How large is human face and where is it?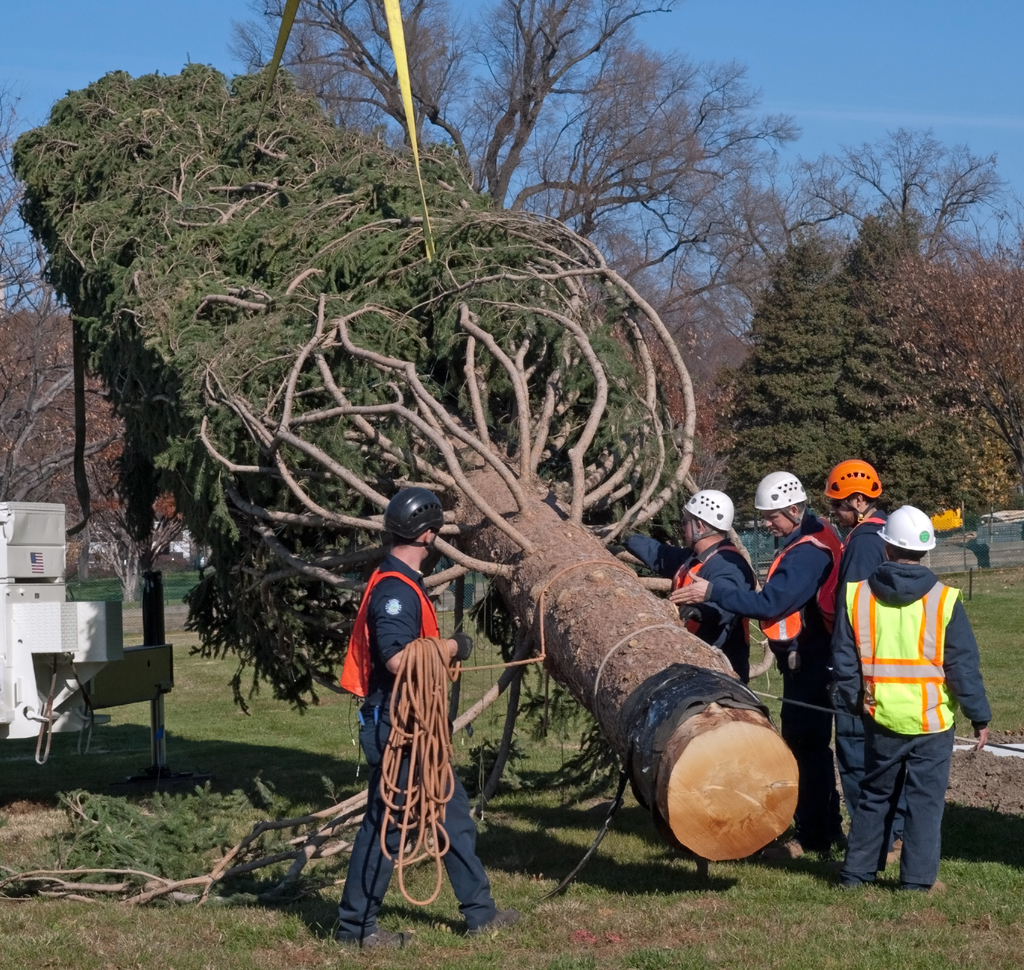
Bounding box: BBox(776, 517, 796, 533).
